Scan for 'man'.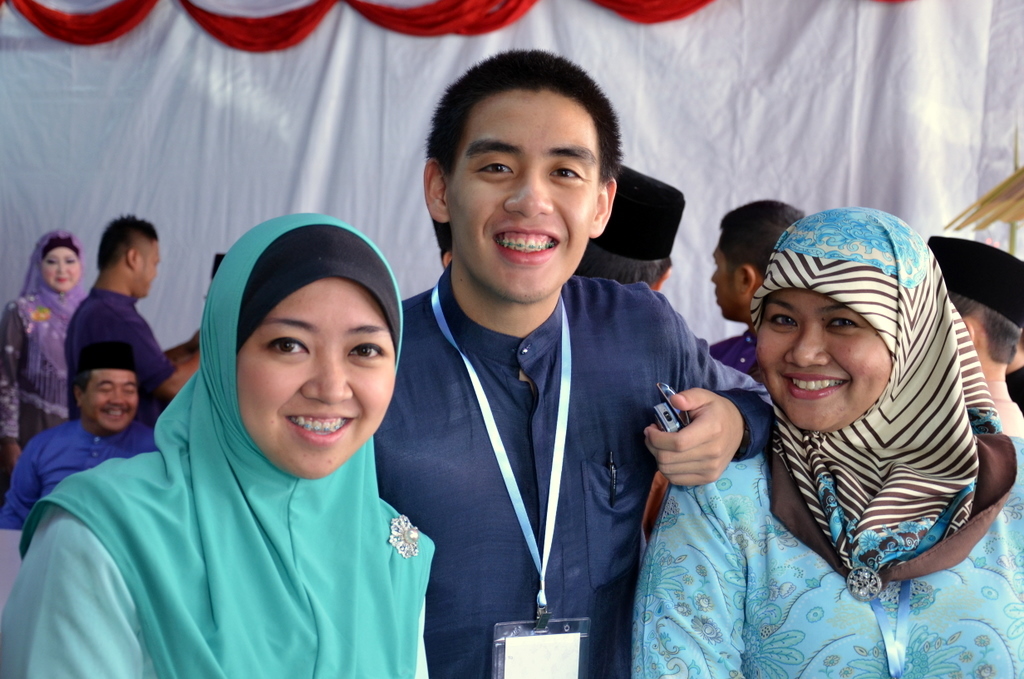
Scan result: region(0, 349, 160, 530).
